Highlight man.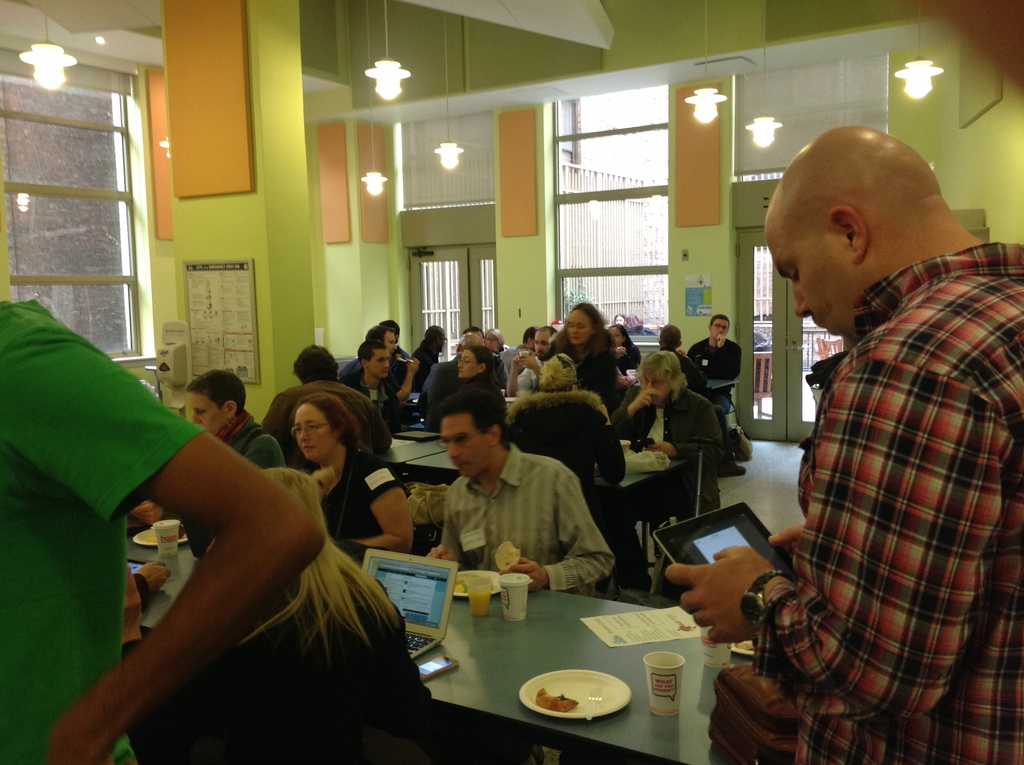
Highlighted region: [507,325,559,397].
